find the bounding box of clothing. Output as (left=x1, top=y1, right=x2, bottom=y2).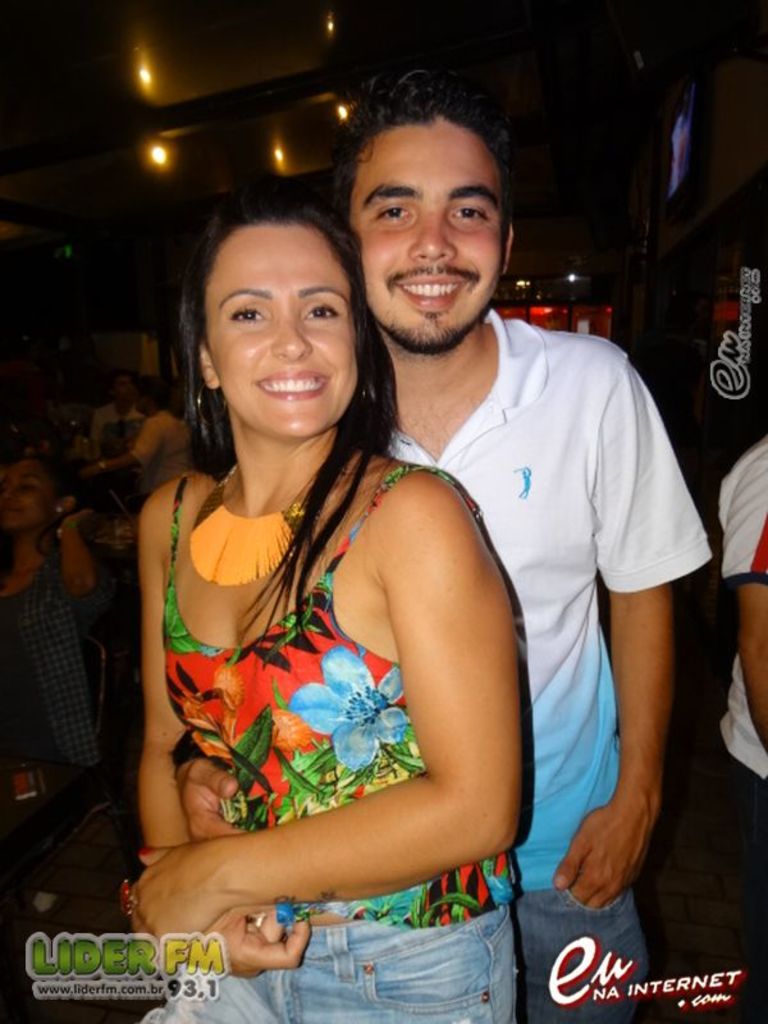
(left=380, top=307, right=708, bottom=1015).
